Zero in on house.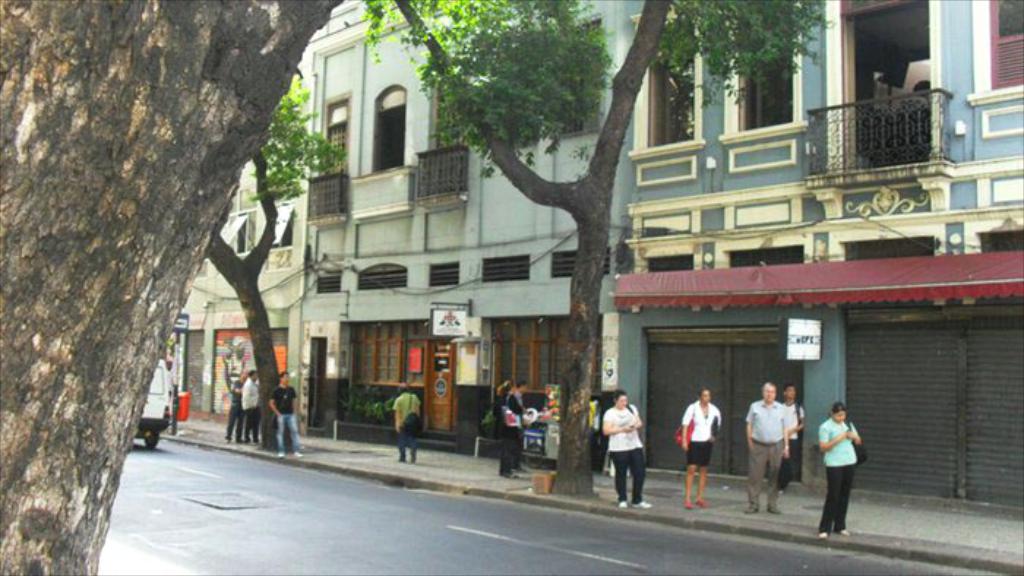
Zeroed in: bbox(297, 0, 601, 472).
